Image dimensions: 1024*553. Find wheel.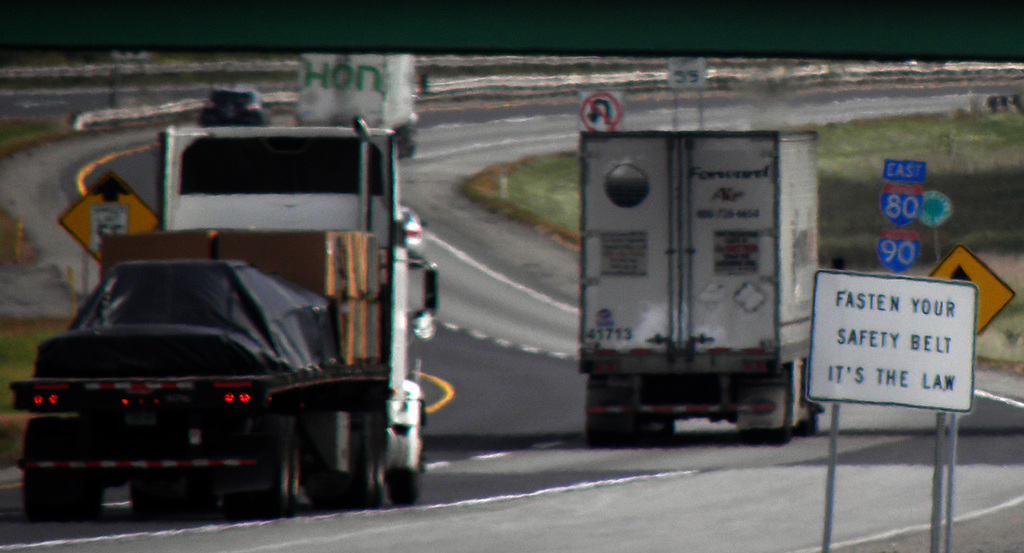
x1=288, y1=429, x2=305, y2=516.
